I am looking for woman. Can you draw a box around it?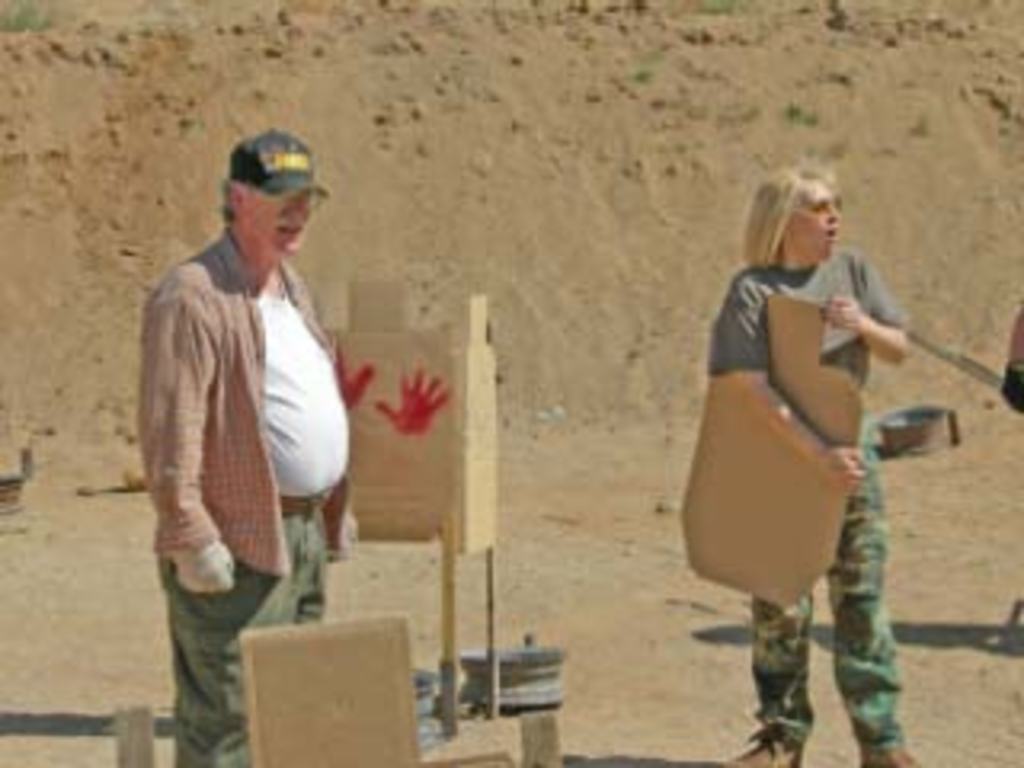
Sure, the bounding box is <box>682,150,944,694</box>.
